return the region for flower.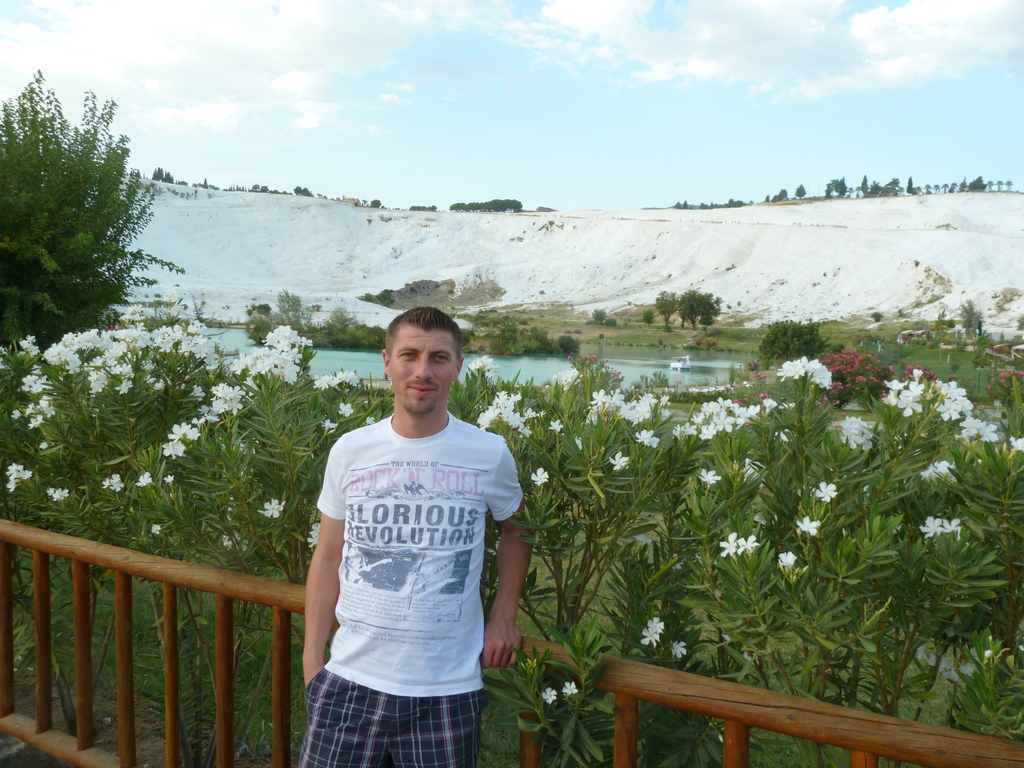
[x1=541, y1=685, x2=559, y2=705].
